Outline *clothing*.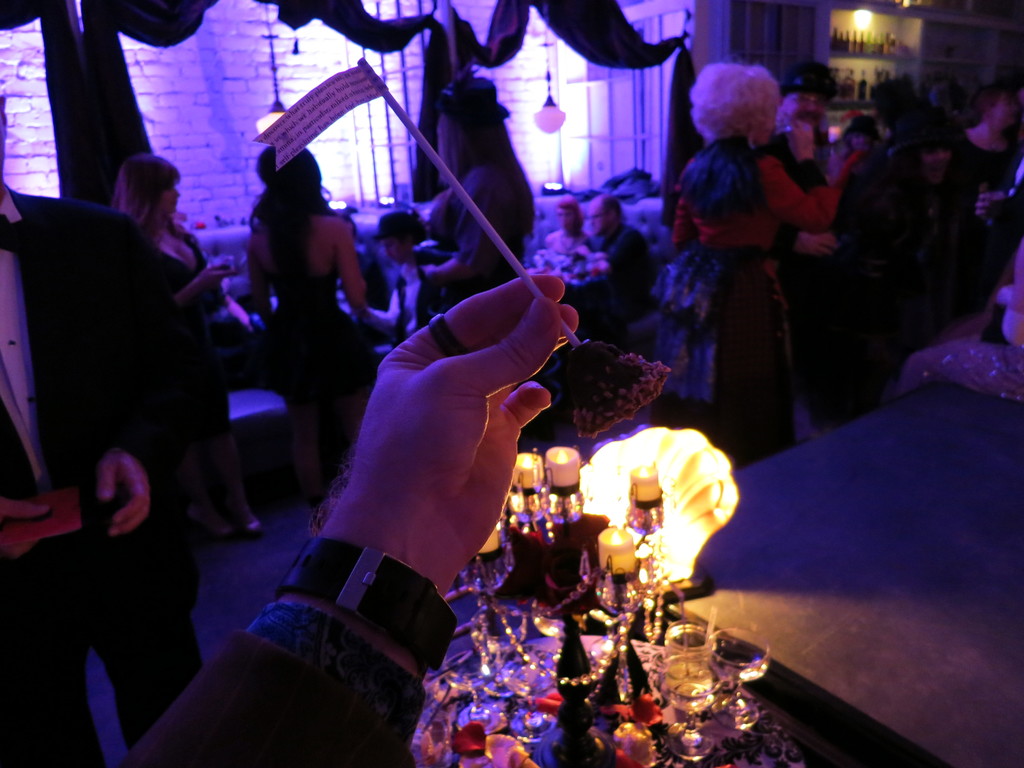
Outline: [left=636, top=129, right=785, bottom=474].
